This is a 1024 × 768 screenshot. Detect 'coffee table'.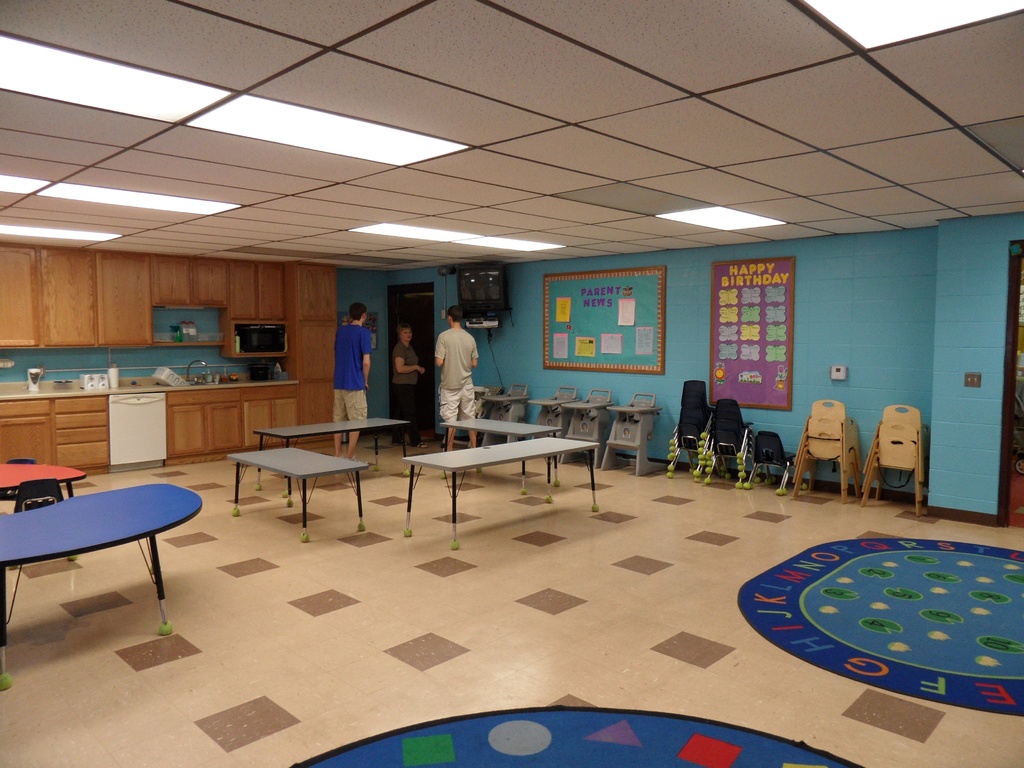
BBox(253, 415, 412, 493).
